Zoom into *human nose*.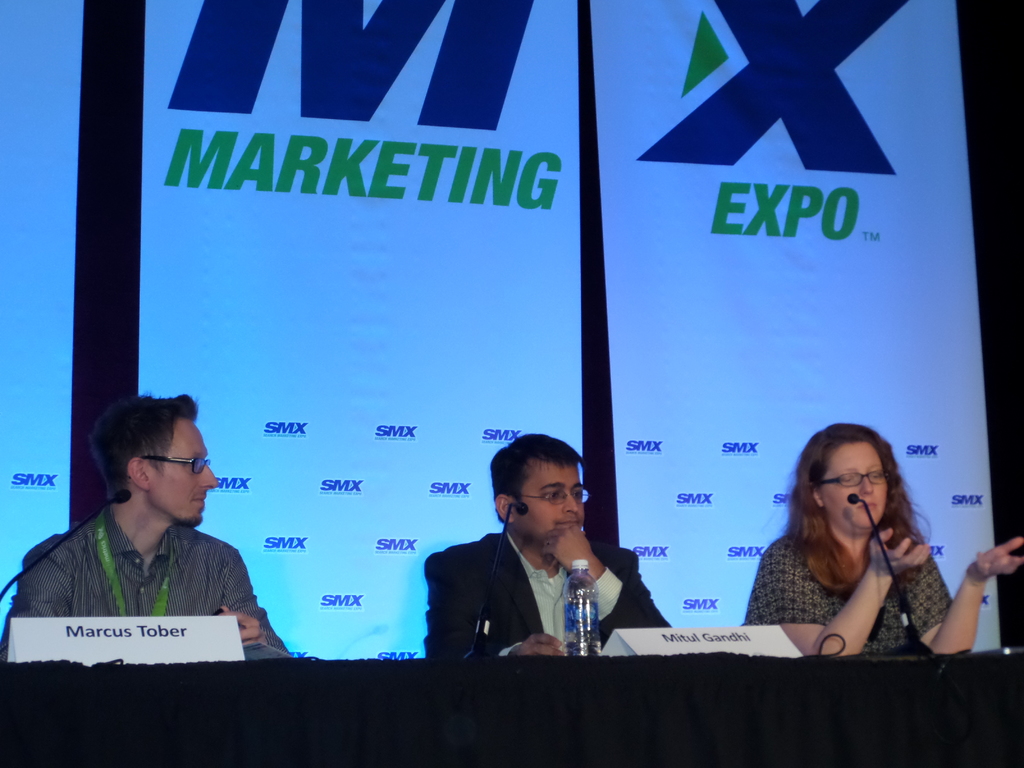
Zoom target: (x1=855, y1=477, x2=874, y2=497).
